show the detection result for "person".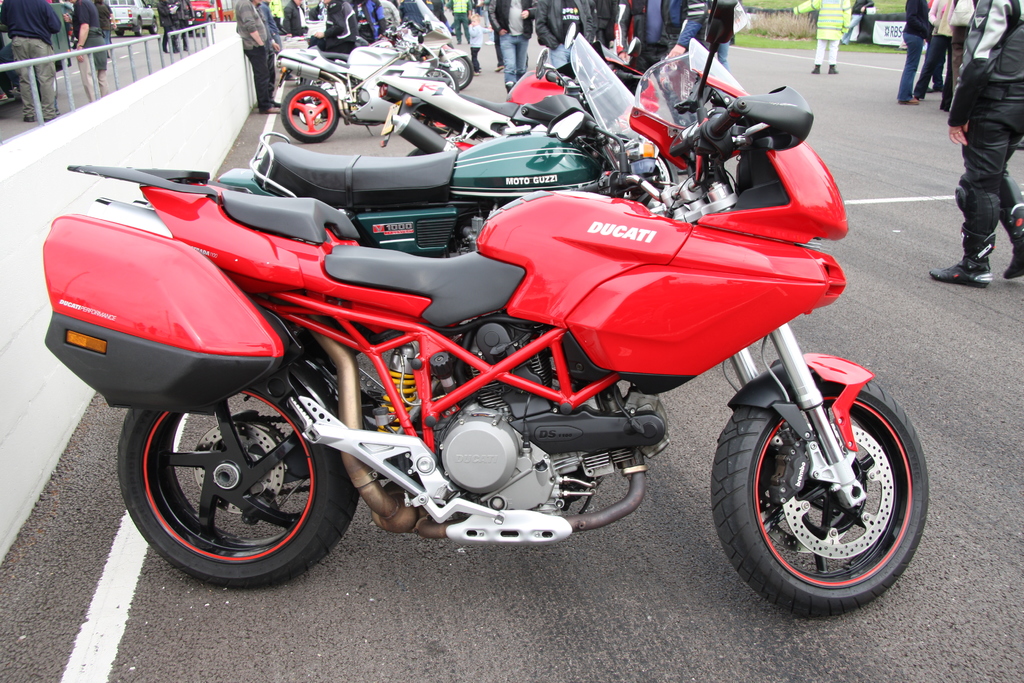
pyautogui.locateOnScreen(159, 0, 183, 60).
